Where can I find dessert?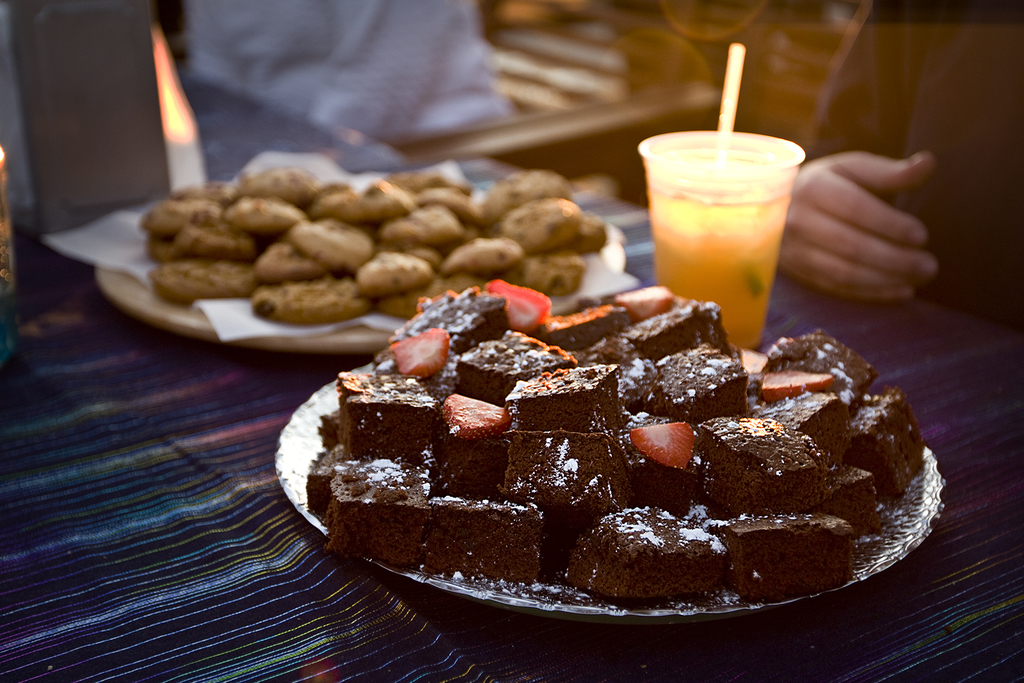
You can find it at <box>650,201,788,356</box>.
